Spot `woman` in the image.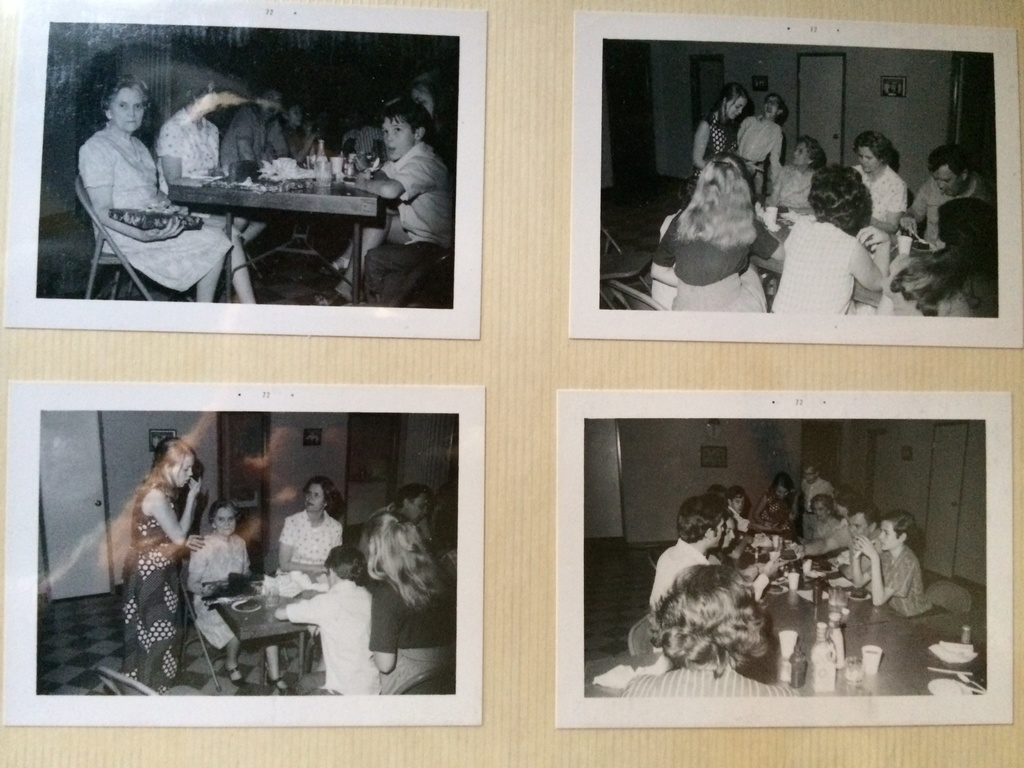
`woman` found at region(768, 164, 884, 316).
